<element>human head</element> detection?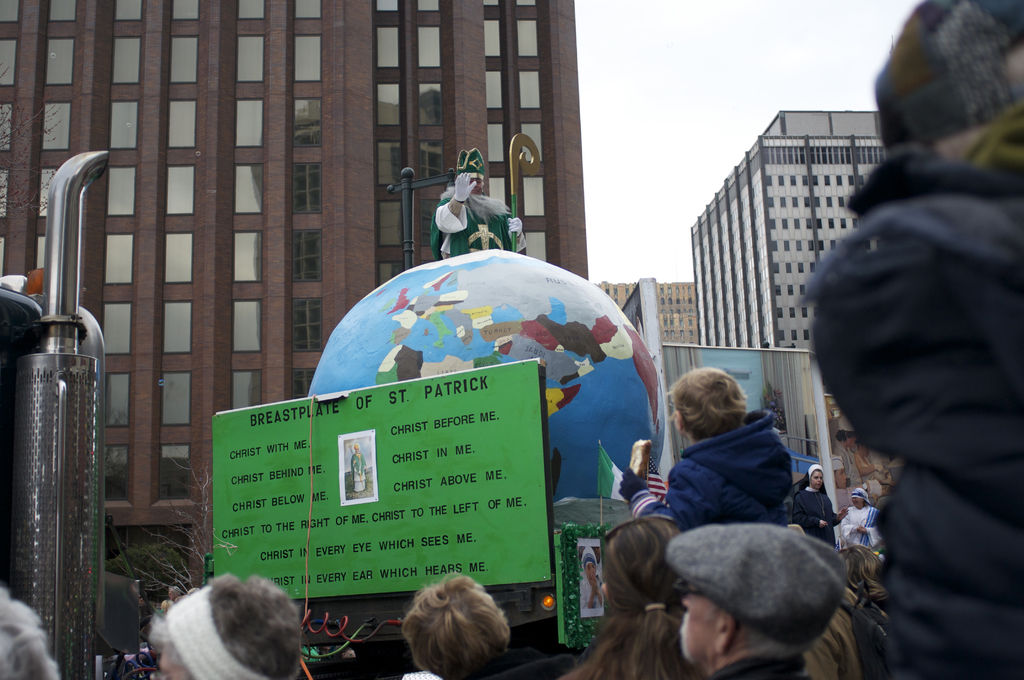
x1=664 y1=373 x2=750 y2=438
